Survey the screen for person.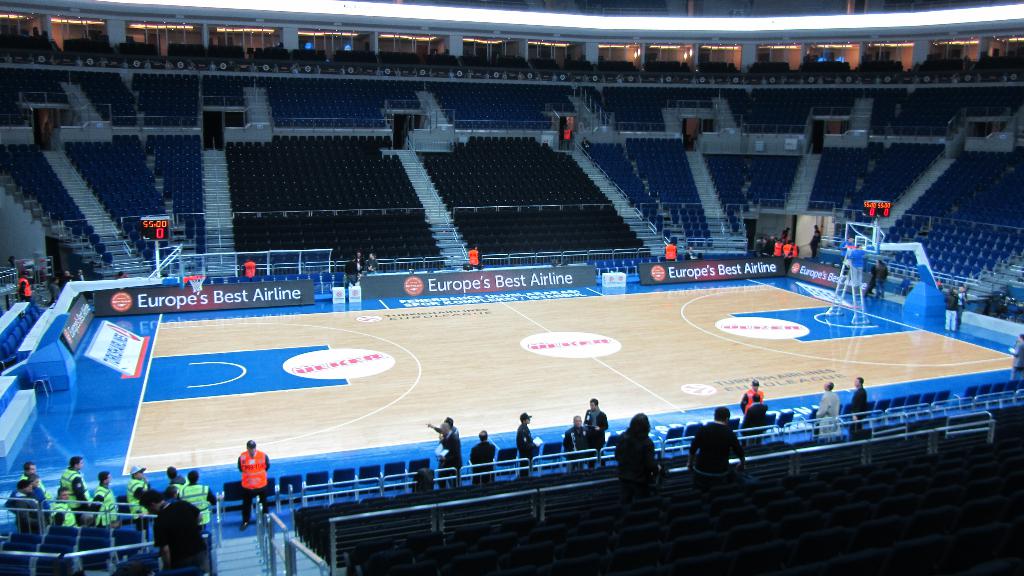
Survey found: [left=440, top=416, right=459, bottom=433].
